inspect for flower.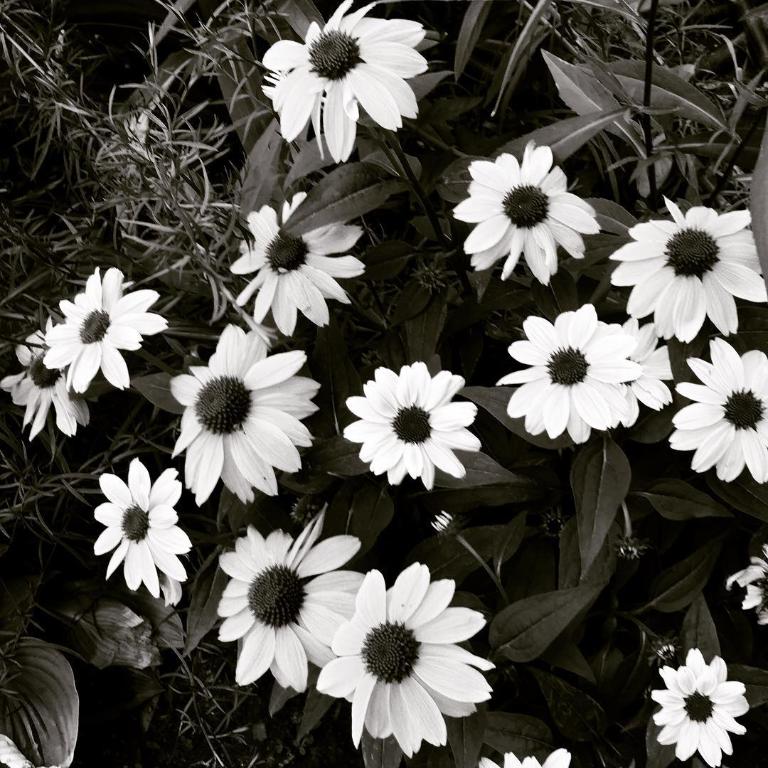
Inspection: l=649, t=649, r=753, b=767.
